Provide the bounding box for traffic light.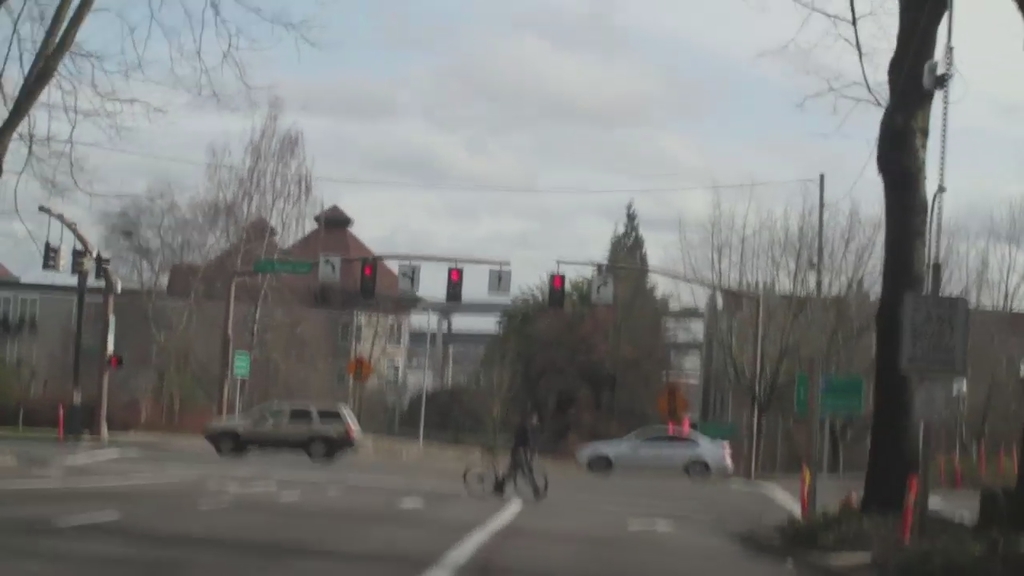
x1=444 y1=261 x2=466 y2=306.
